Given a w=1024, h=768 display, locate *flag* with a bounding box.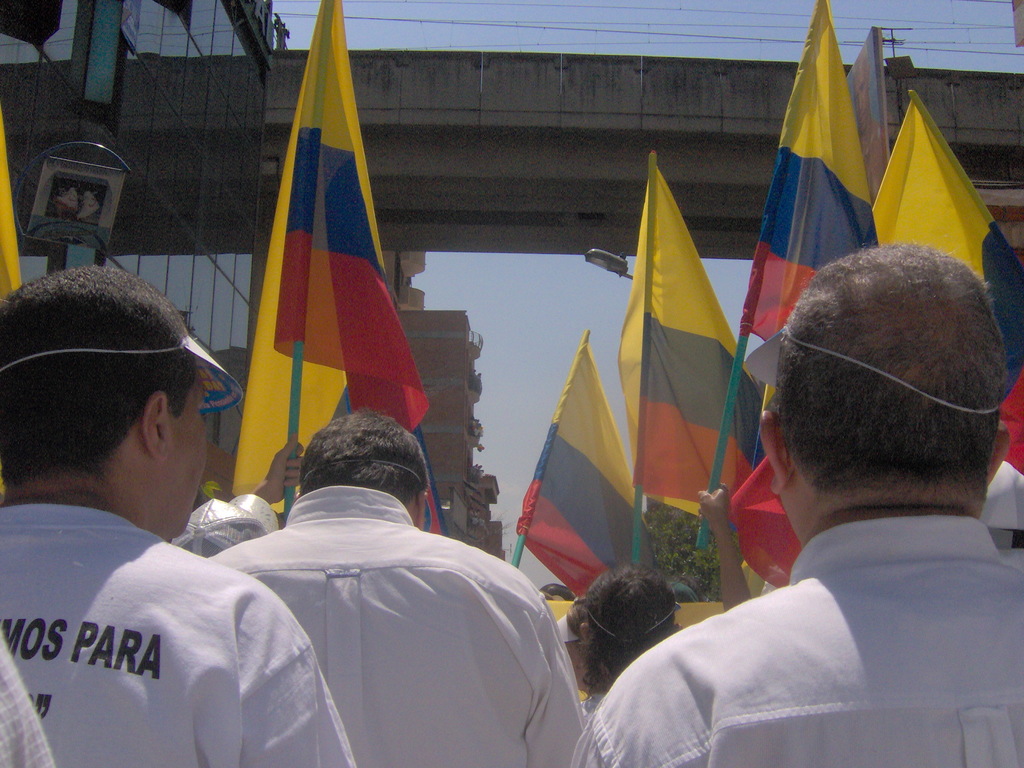
Located: 0, 106, 24, 298.
